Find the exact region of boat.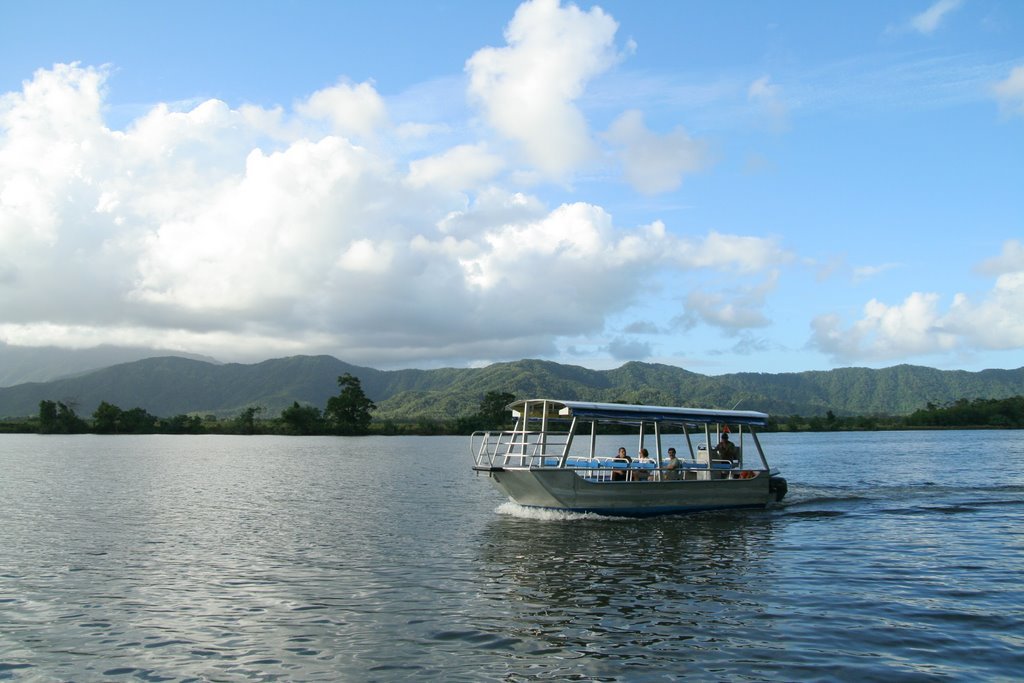
Exact region: 478 394 805 526.
